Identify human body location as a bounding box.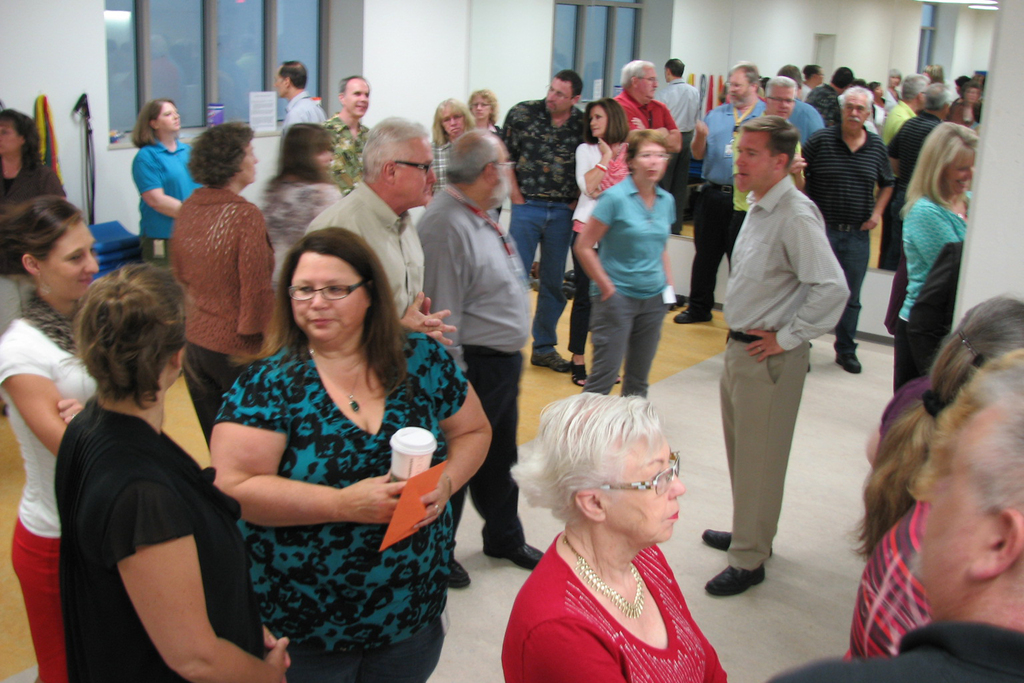
884:113:948:335.
